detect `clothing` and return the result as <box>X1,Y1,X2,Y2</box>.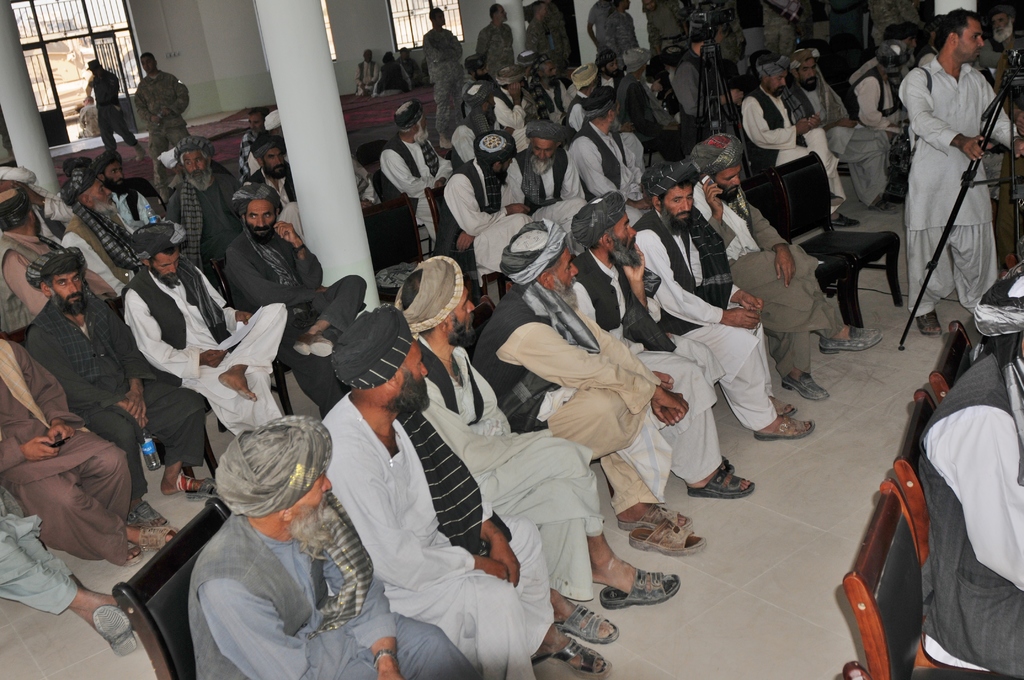
<box>476,18,522,76</box>.
